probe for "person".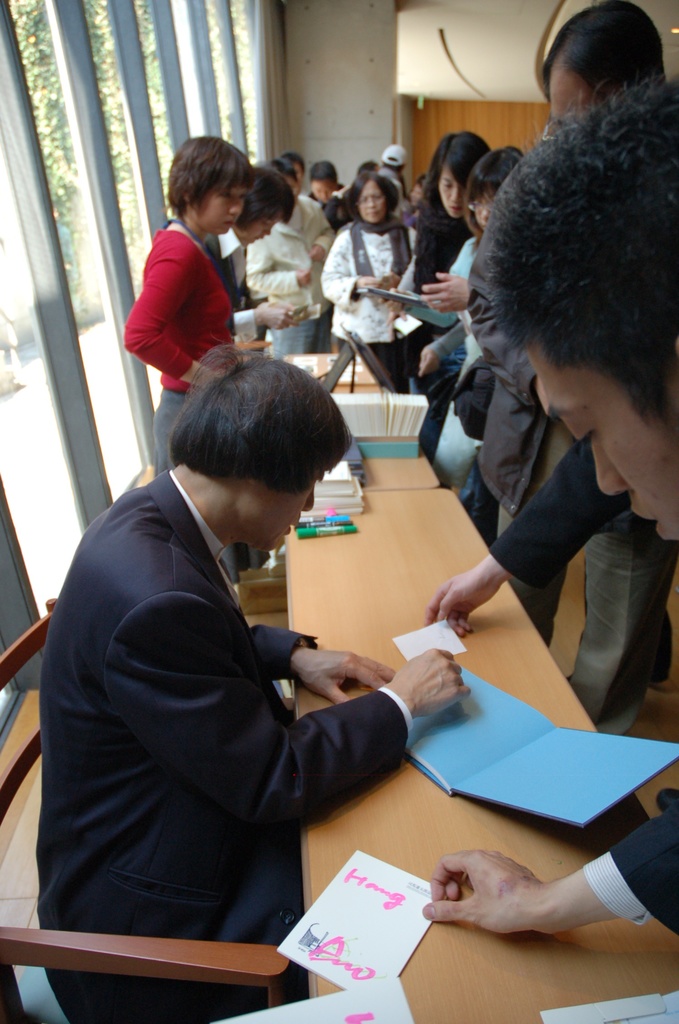
Probe result: 242, 162, 340, 309.
